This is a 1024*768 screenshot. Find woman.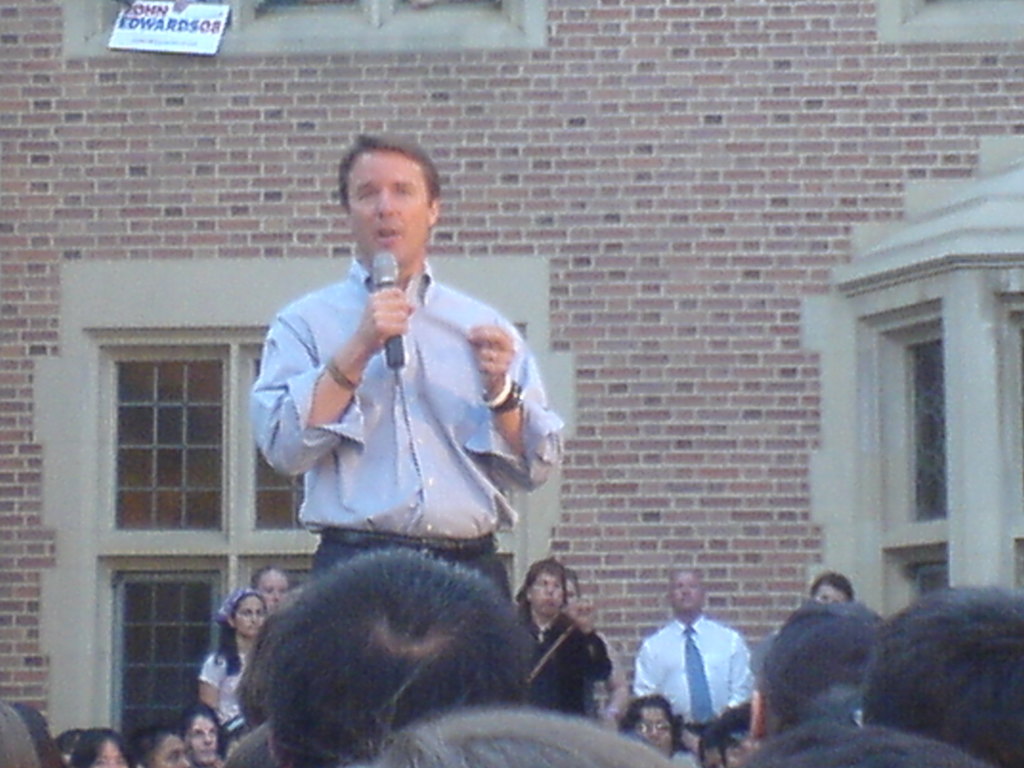
Bounding box: crop(563, 566, 629, 724).
